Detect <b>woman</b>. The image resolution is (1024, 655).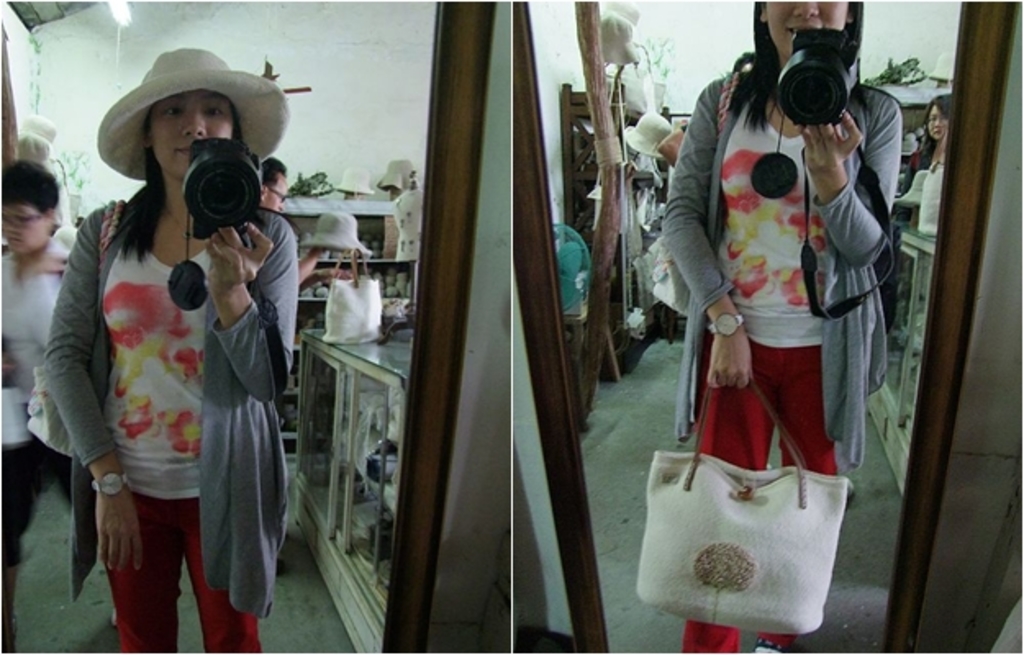
(259, 154, 288, 208).
